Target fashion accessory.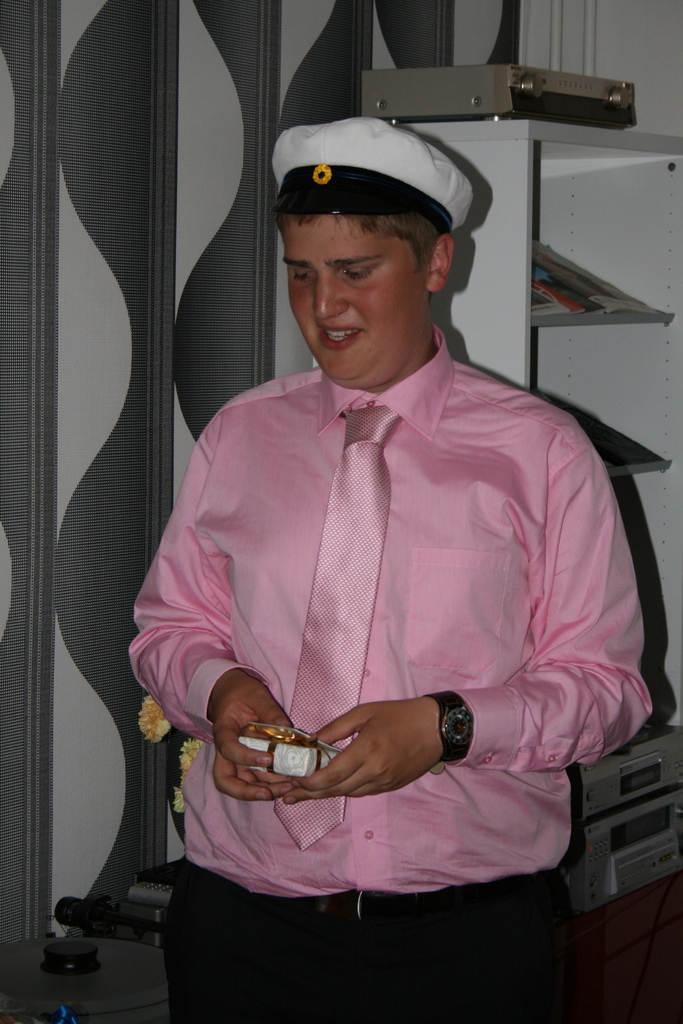
Target region: left=425, top=689, right=472, bottom=772.
